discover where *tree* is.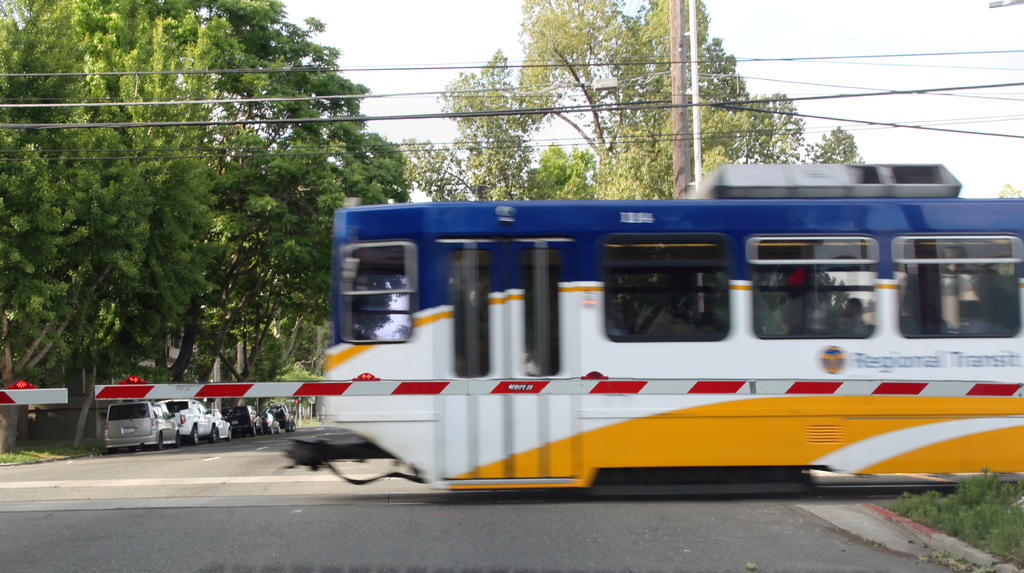
Discovered at <region>518, 124, 599, 202</region>.
